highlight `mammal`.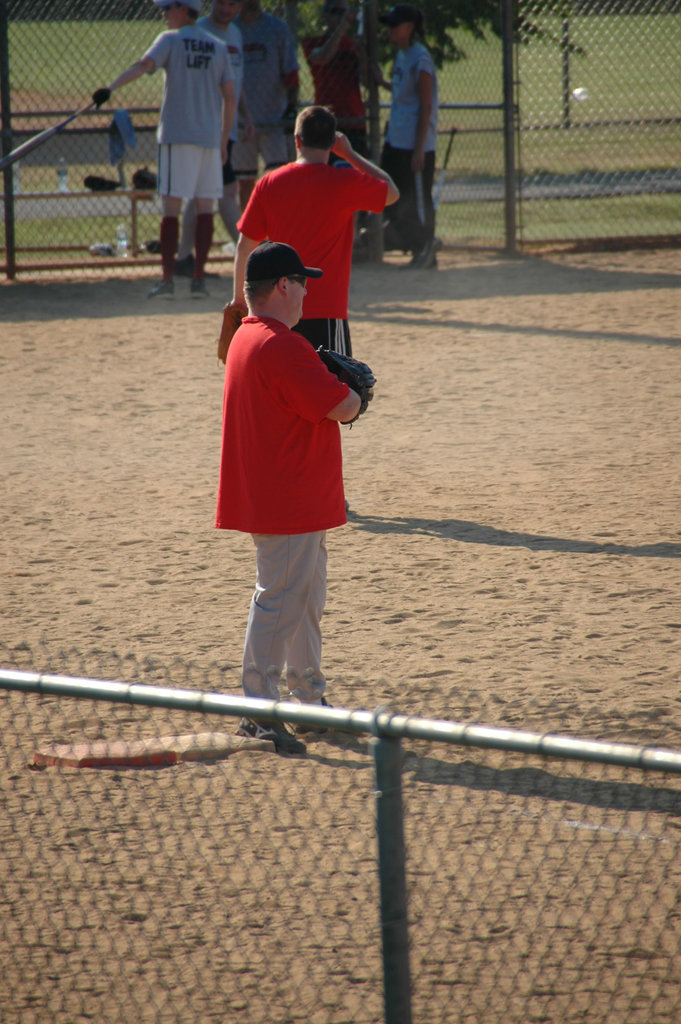
Highlighted region: BBox(382, 4, 440, 274).
